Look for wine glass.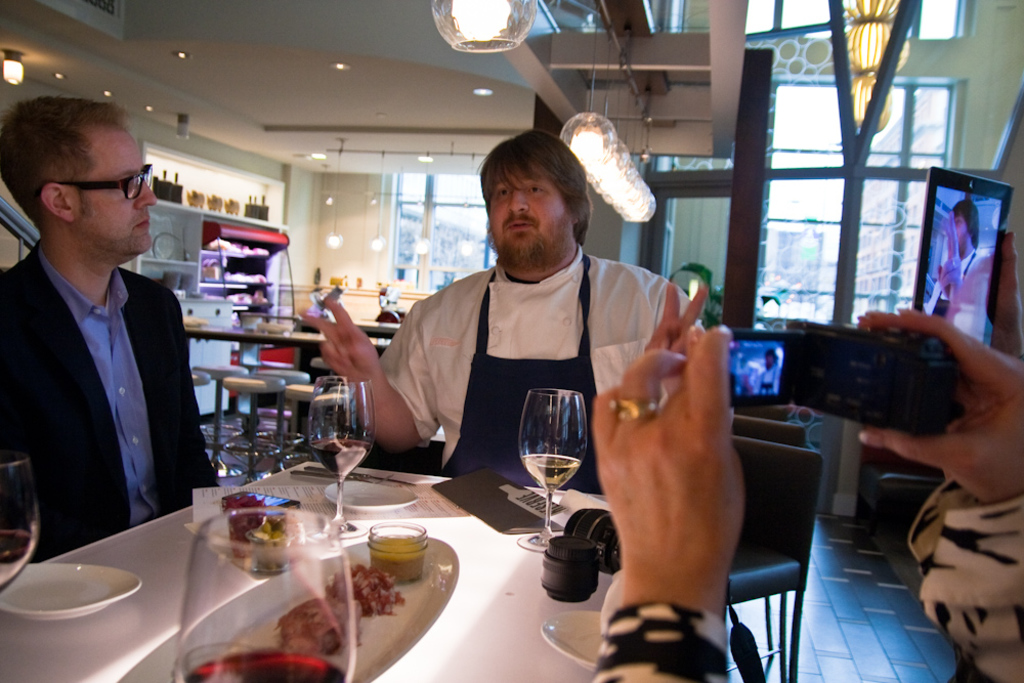
Found: [305, 380, 372, 531].
